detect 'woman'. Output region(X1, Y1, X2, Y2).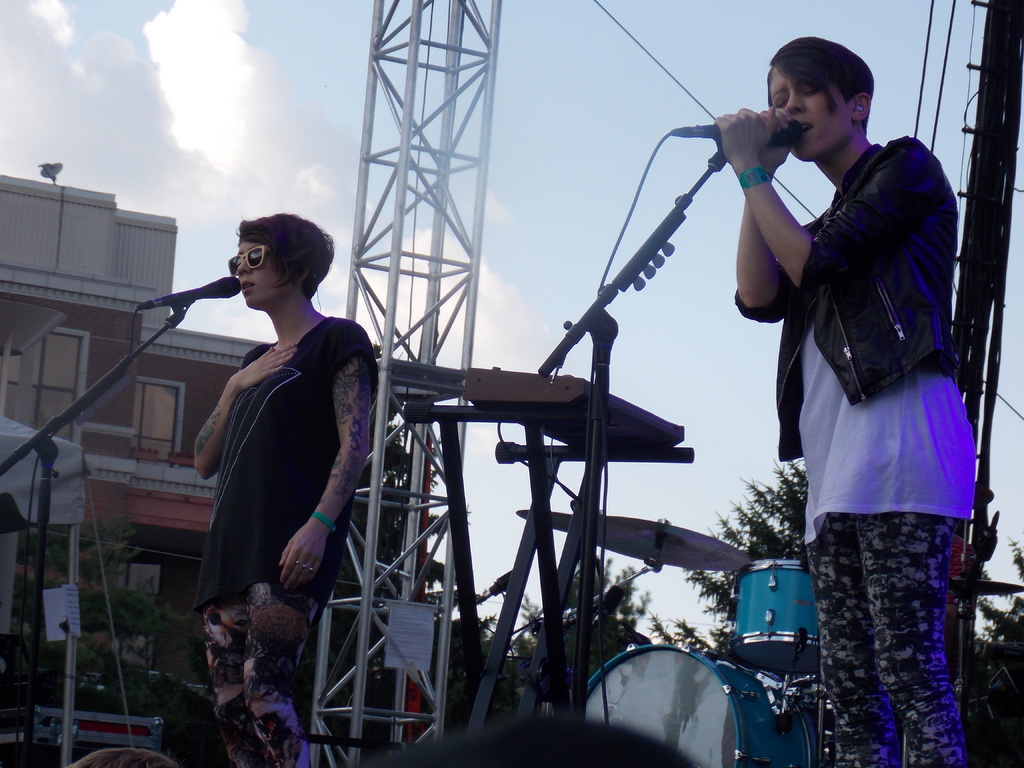
region(180, 180, 385, 683).
